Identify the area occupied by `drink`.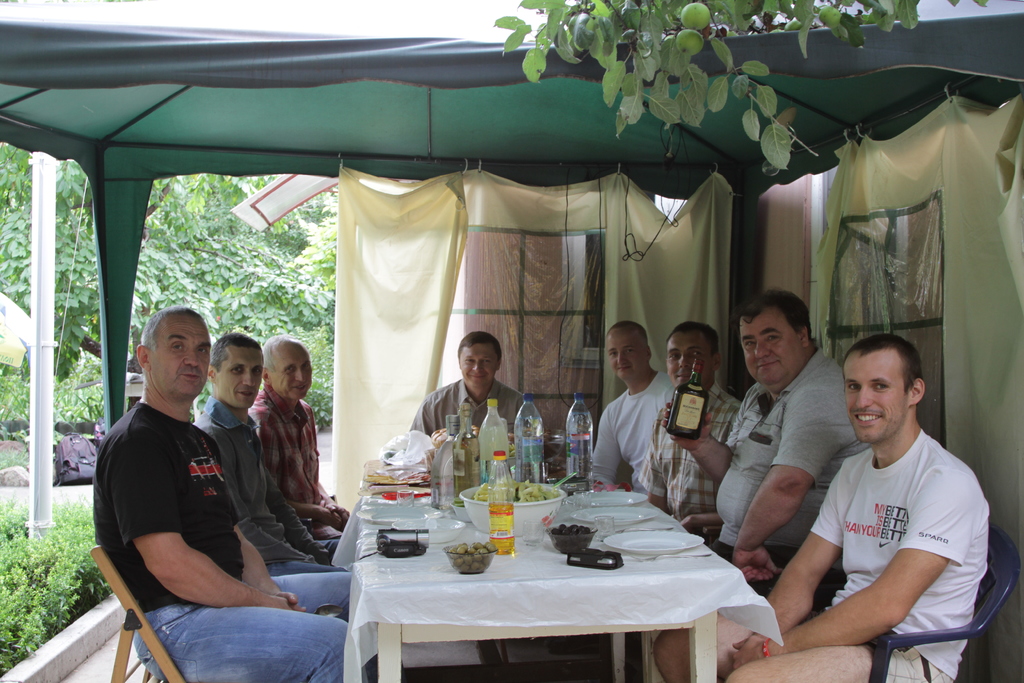
Area: <bbox>453, 403, 479, 503</bbox>.
